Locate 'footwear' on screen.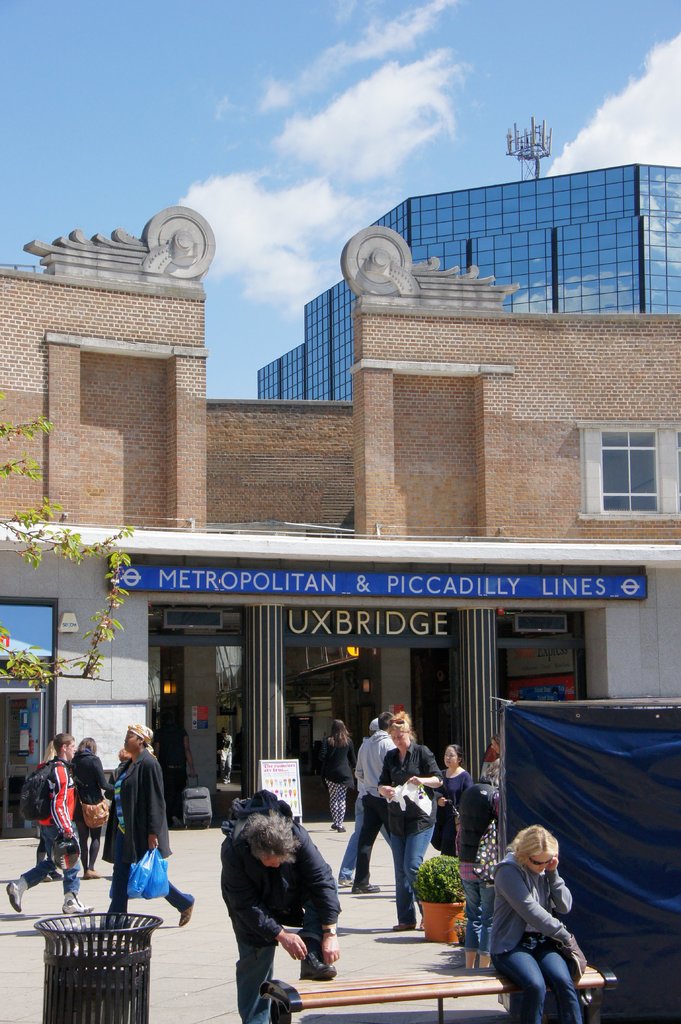
On screen at bbox=[298, 948, 334, 982].
